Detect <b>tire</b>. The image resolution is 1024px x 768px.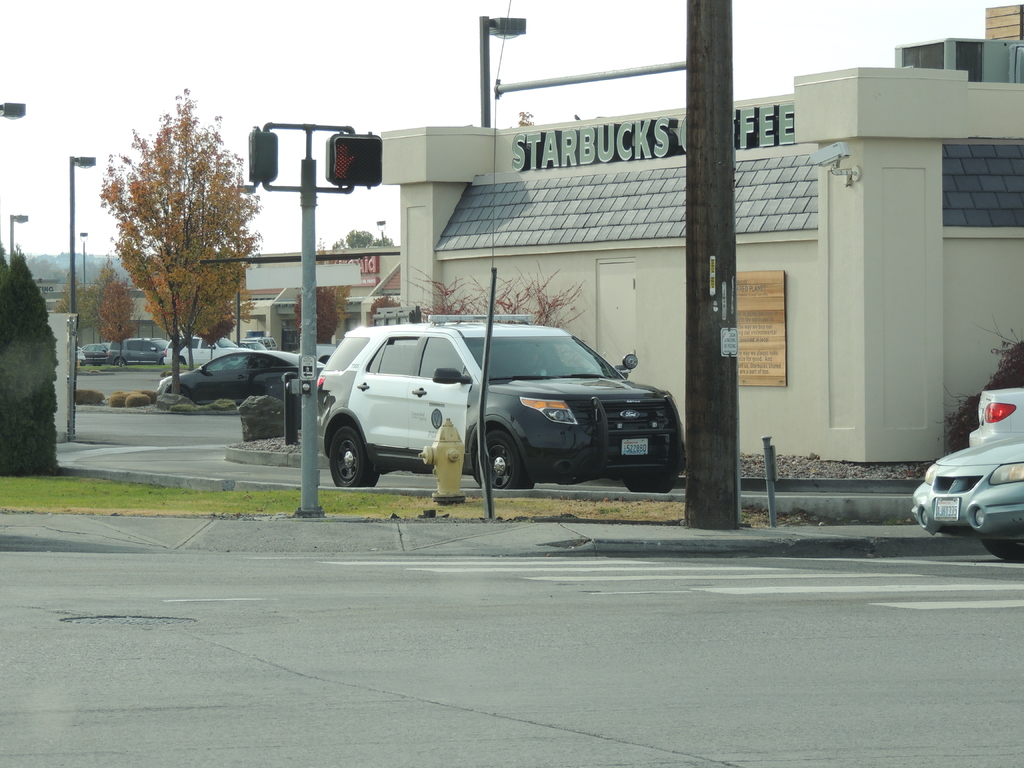
region(179, 358, 188, 369).
